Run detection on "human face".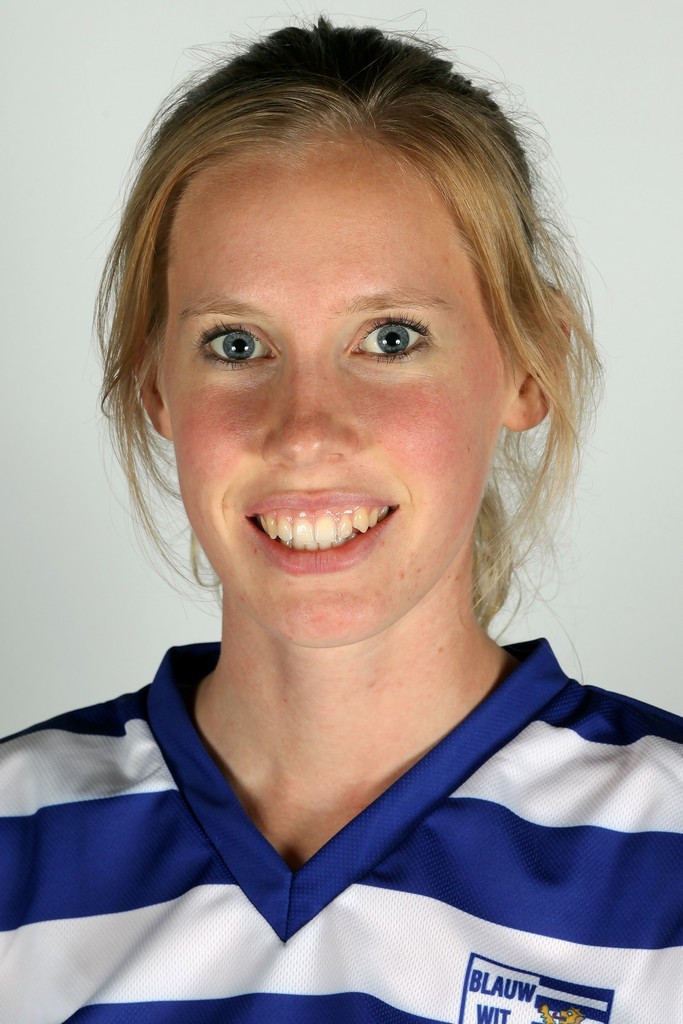
Result: left=127, top=85, right=560, bottom=658.
